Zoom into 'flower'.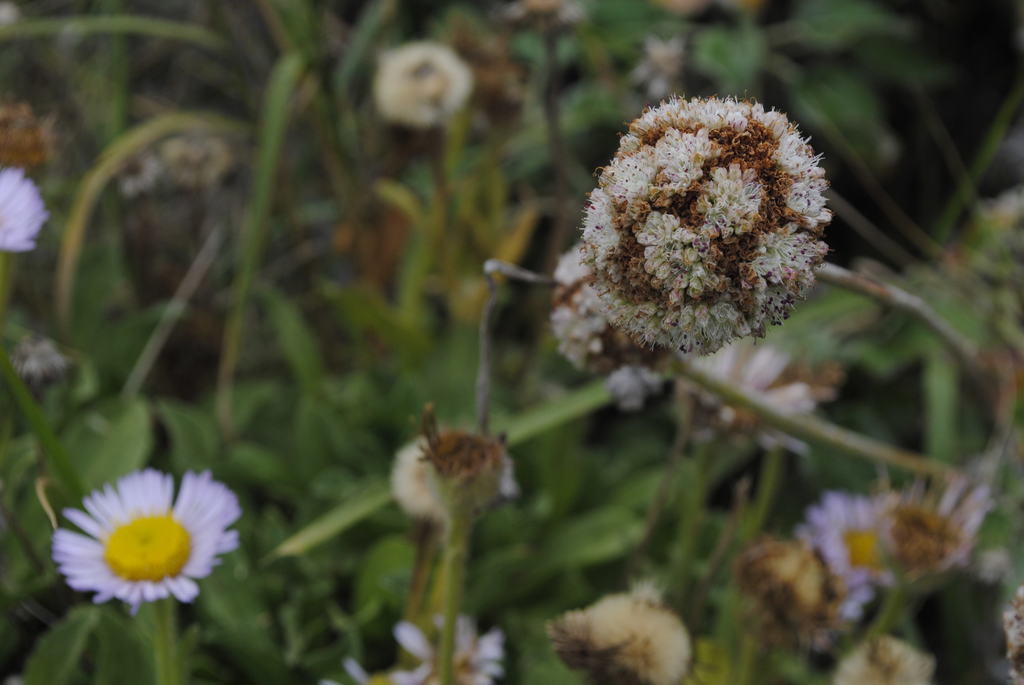
Zoom target: [left=604, top=359, right=673, bottom=413].
